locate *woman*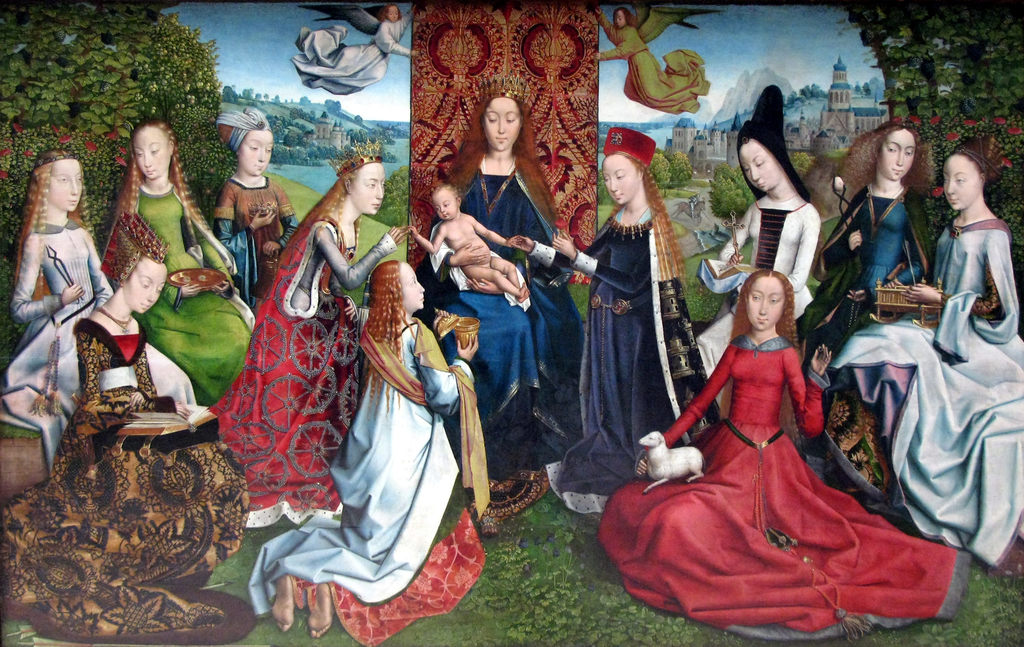
(x1=808, y1=113, x2=932, y2=383)
